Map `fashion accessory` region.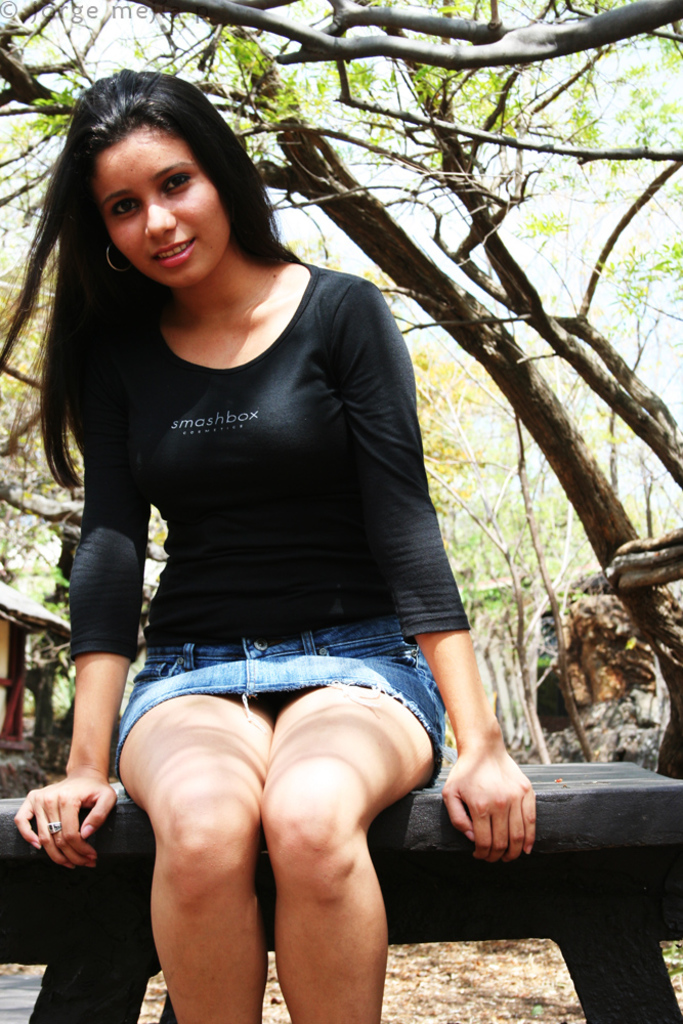
Mapped to pyautogui.locateOnScreen(48, 822, 62, 834).
